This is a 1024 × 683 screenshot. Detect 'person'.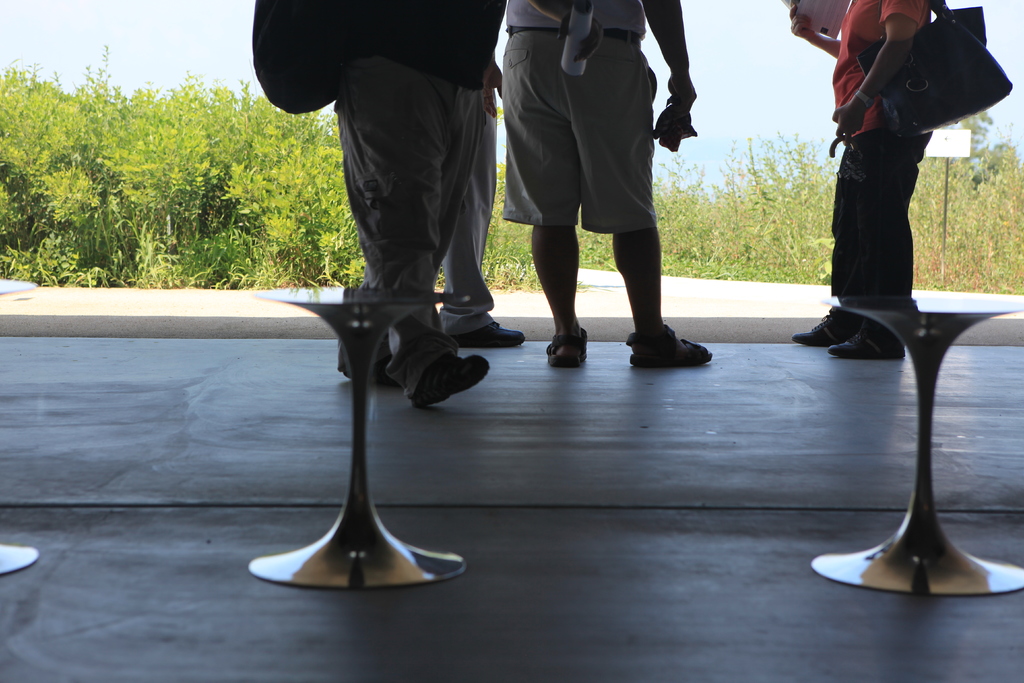
(480, 0, 710, 369).
